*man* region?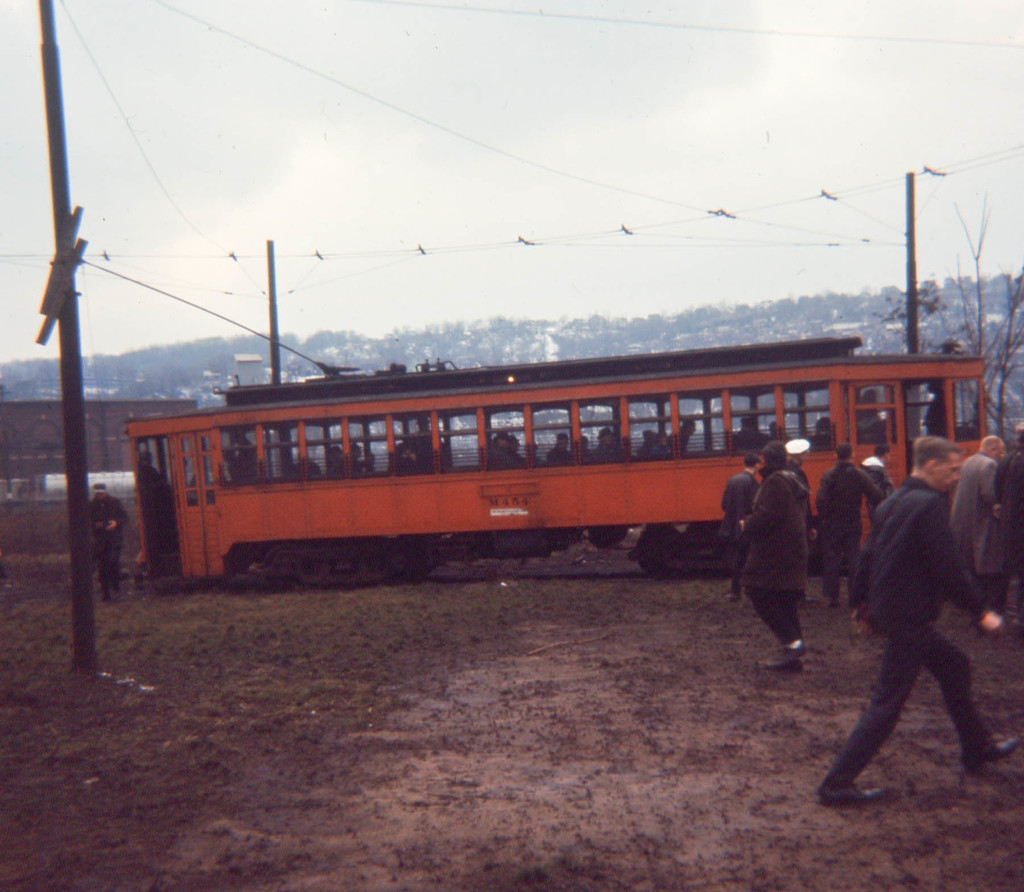
box(720, 455, 765, 602)
